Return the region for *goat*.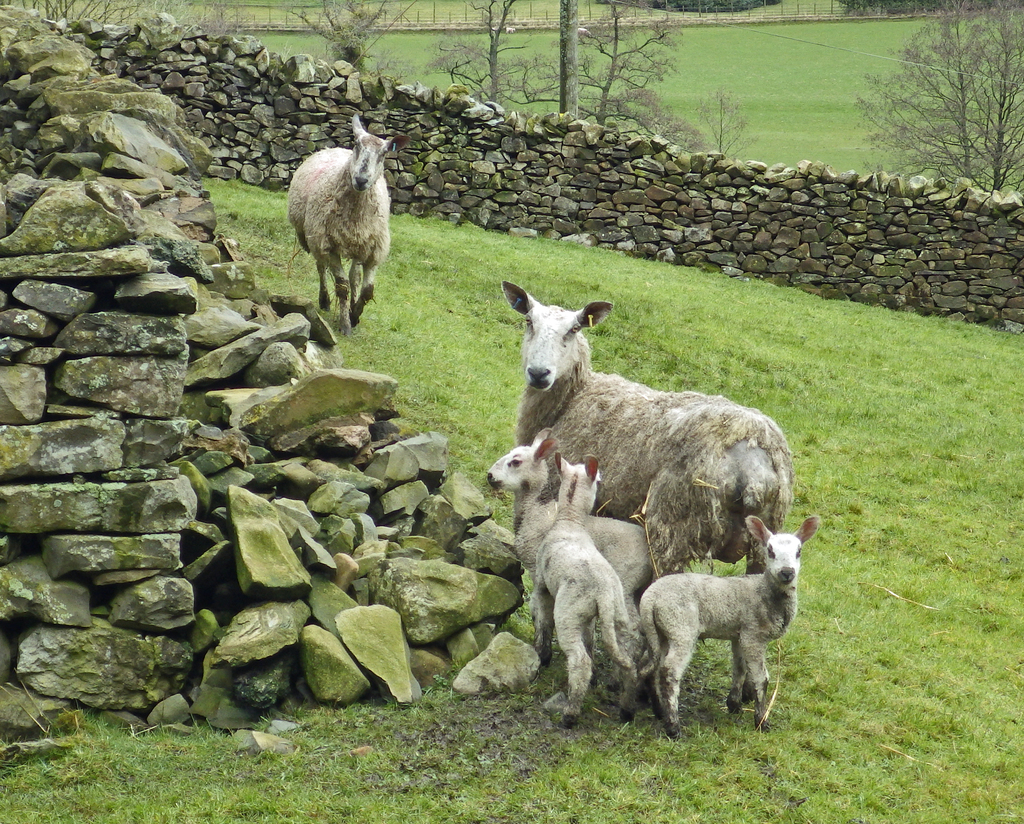
[601, 527, 800, 740].
